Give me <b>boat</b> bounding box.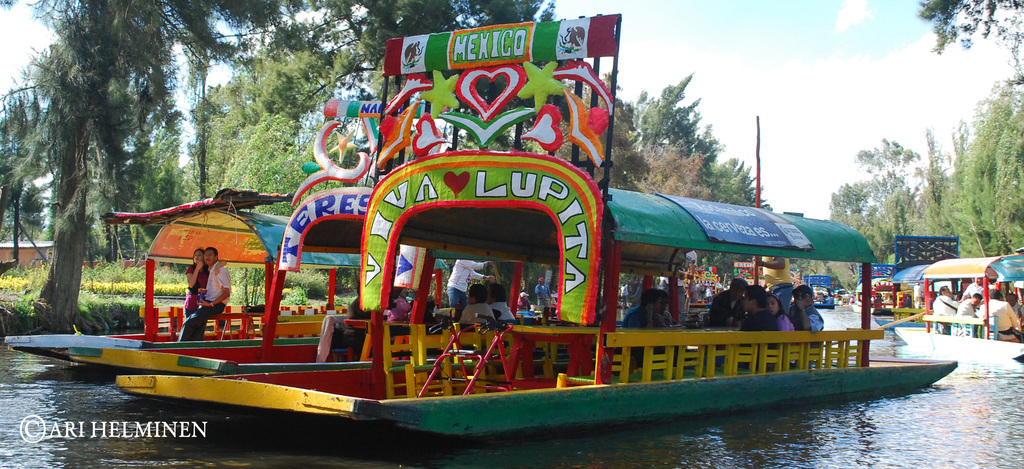
[844,278,863,308].
